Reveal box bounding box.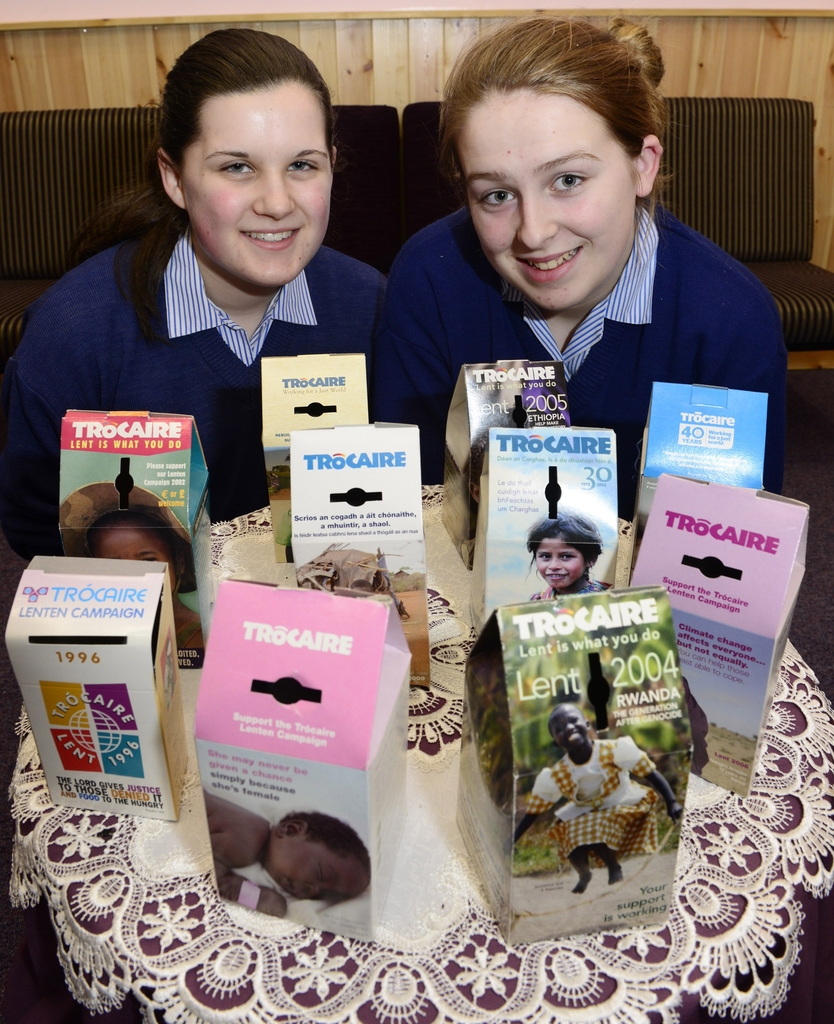
Revealed: rect(467, 427, 614, 626).
